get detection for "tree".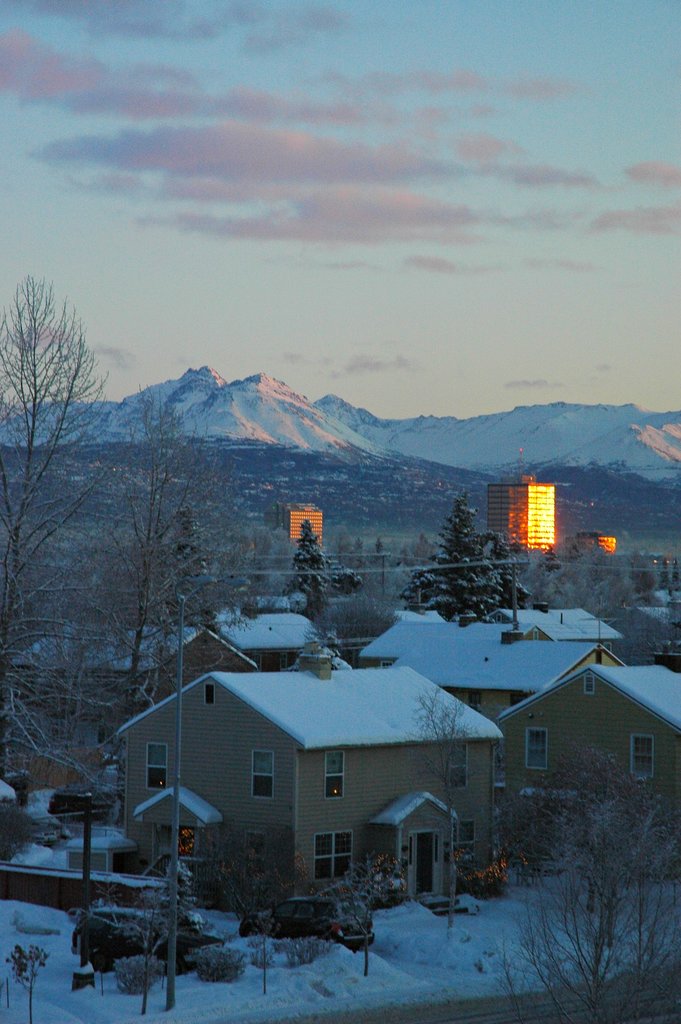
Detection: <bbox>0, 270, 127, 812</bbox>.
